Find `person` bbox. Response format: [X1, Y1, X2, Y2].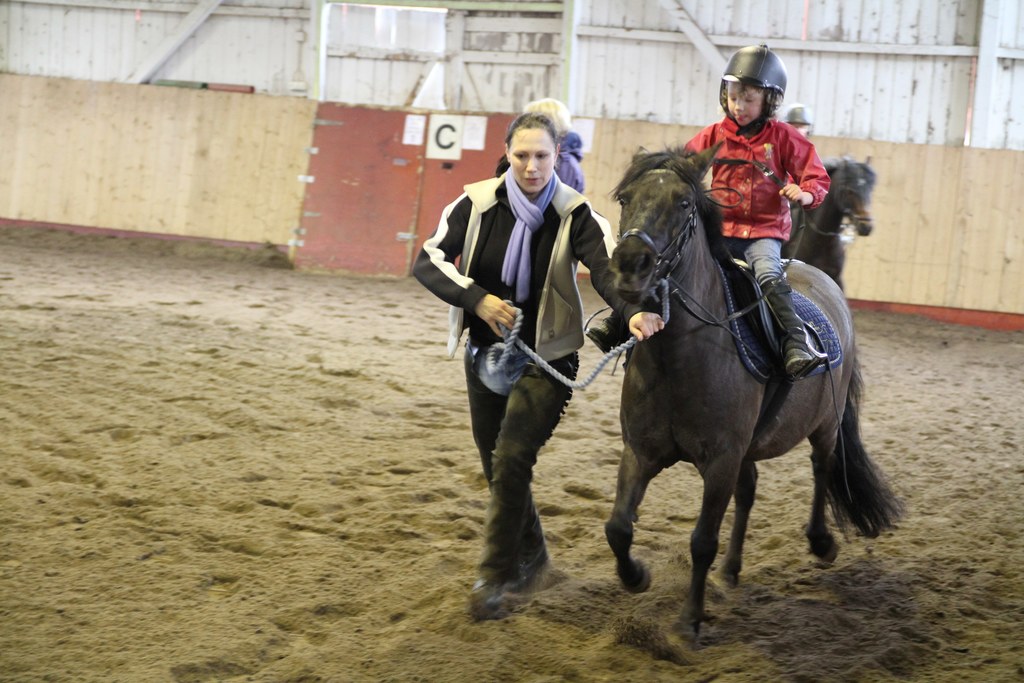
[522, 94, 587, 197].
